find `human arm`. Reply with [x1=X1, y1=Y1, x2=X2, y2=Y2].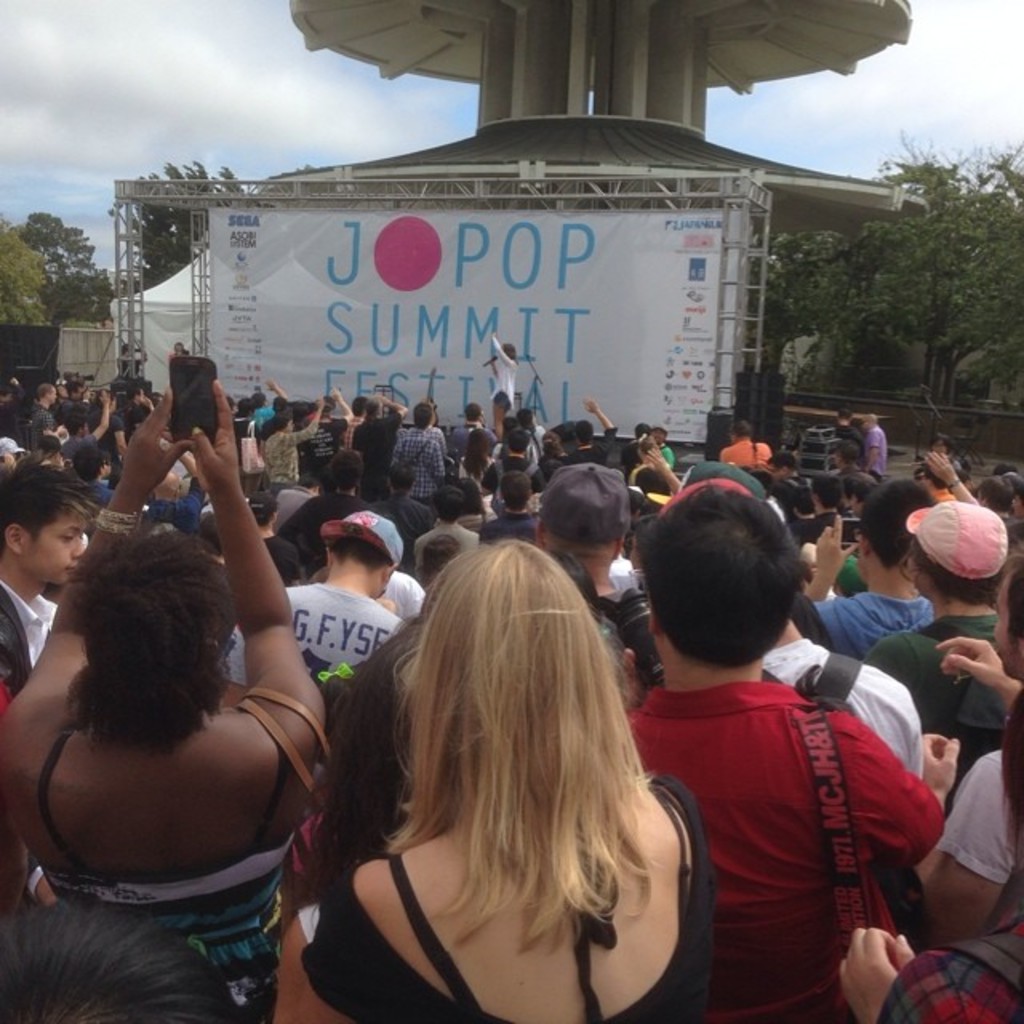
[x1=845, y1=717, x2=966, y2=869].
